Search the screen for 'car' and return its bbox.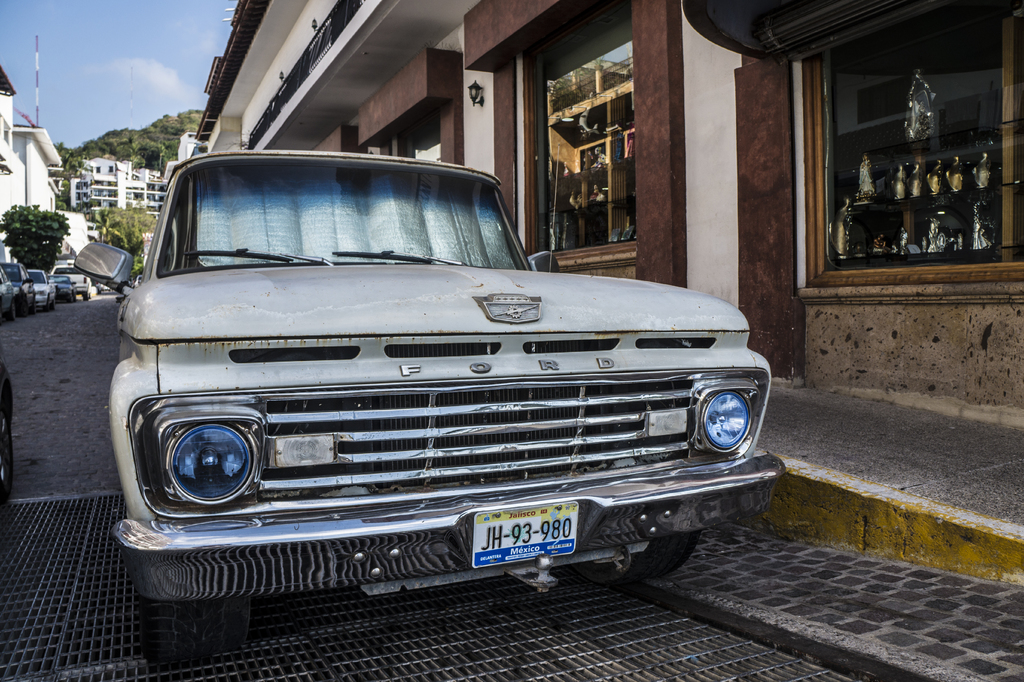
Found: 26, 268, 57, 313.
